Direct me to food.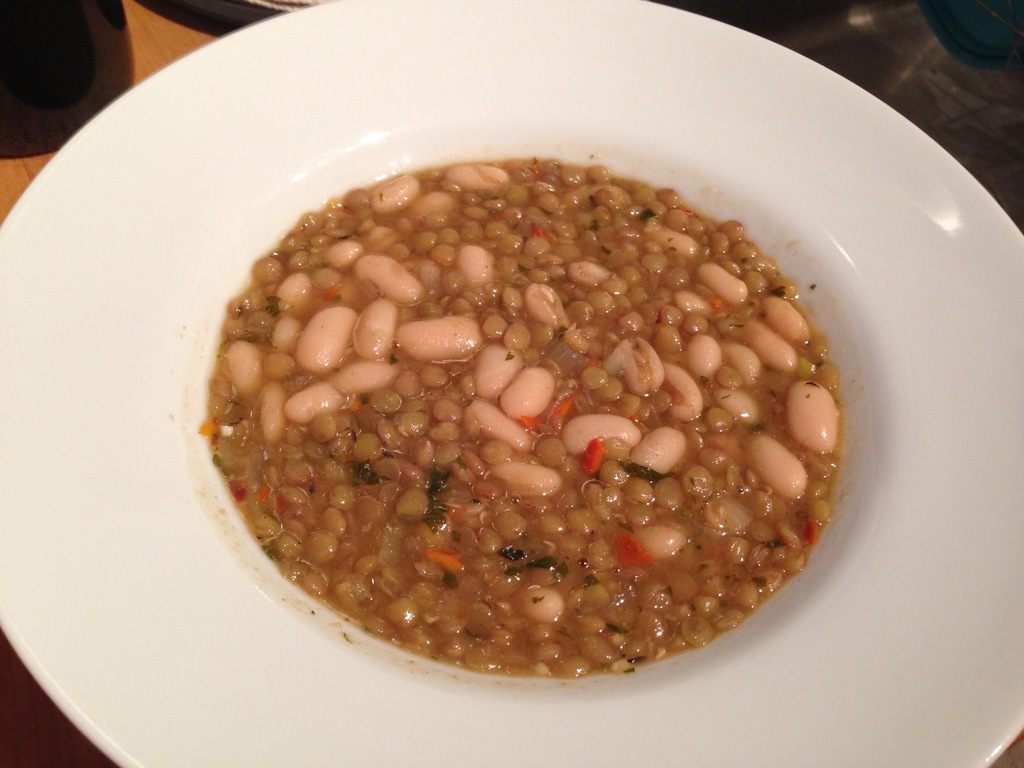
Direction: detection(203, 140, 848, 691).
